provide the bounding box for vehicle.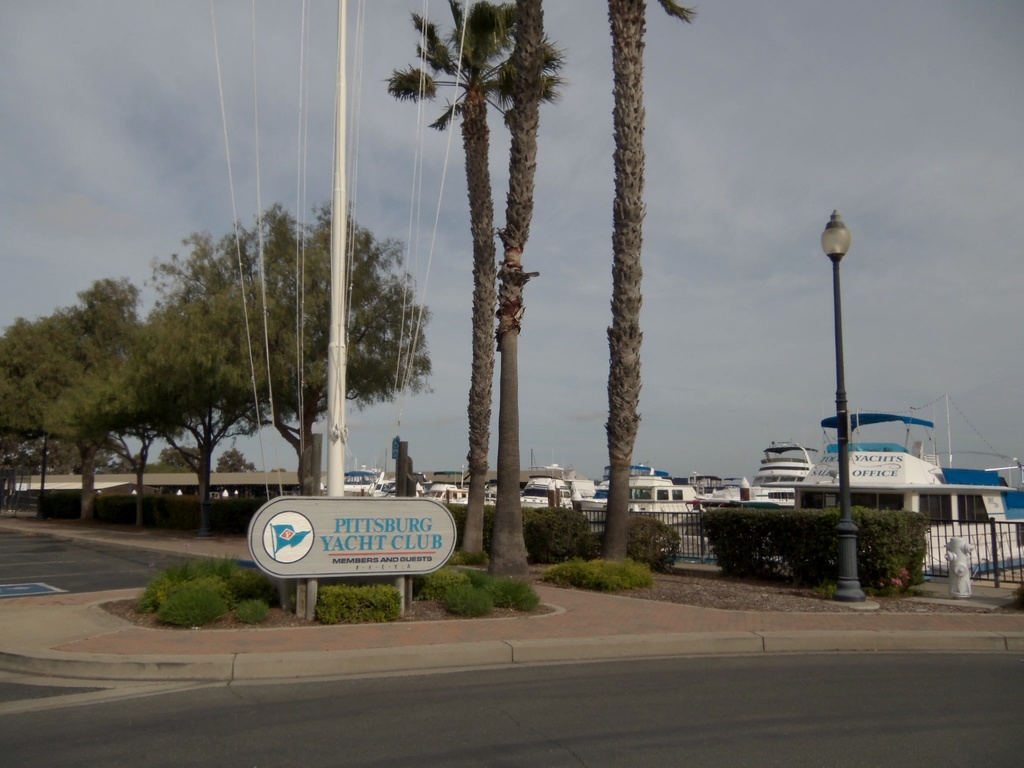
{"left": 697, "top": 442, "right": 816, "bottom": 505}.
